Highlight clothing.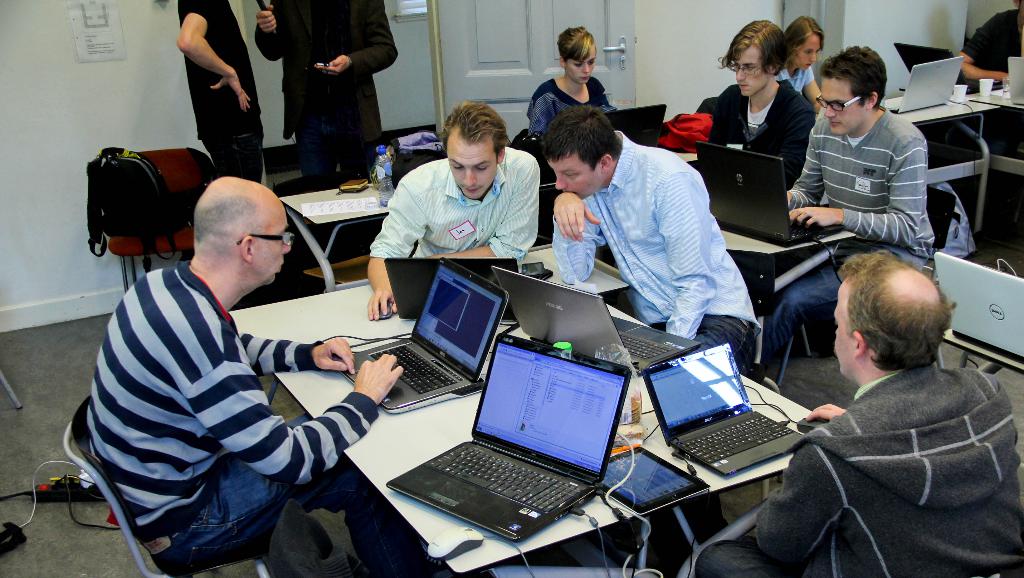
Highlighted region: select_region(776, 57, 813, 92).
